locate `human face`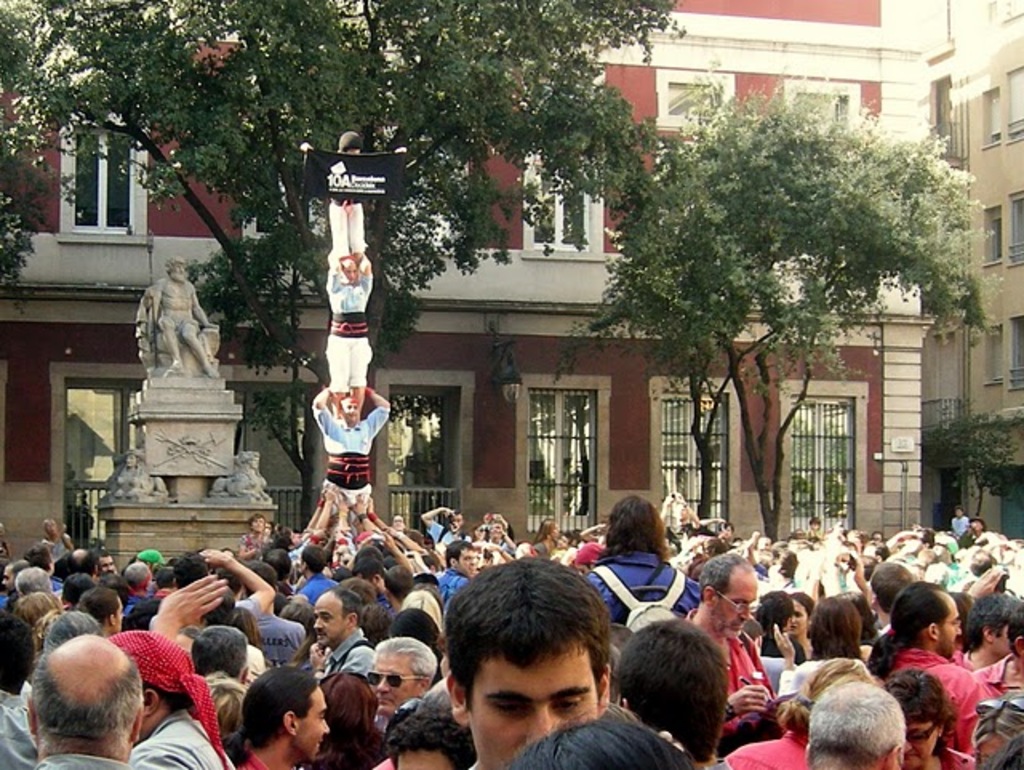
locate(549, 520, 563, 539)
